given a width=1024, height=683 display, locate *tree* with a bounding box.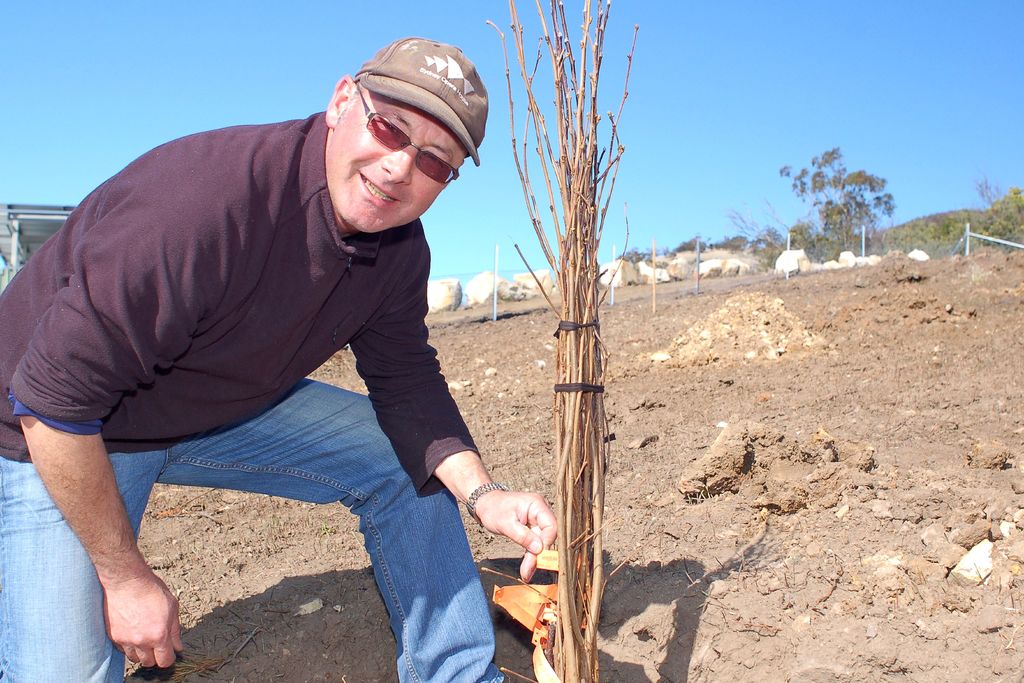
Located: 793:129:902:254.
